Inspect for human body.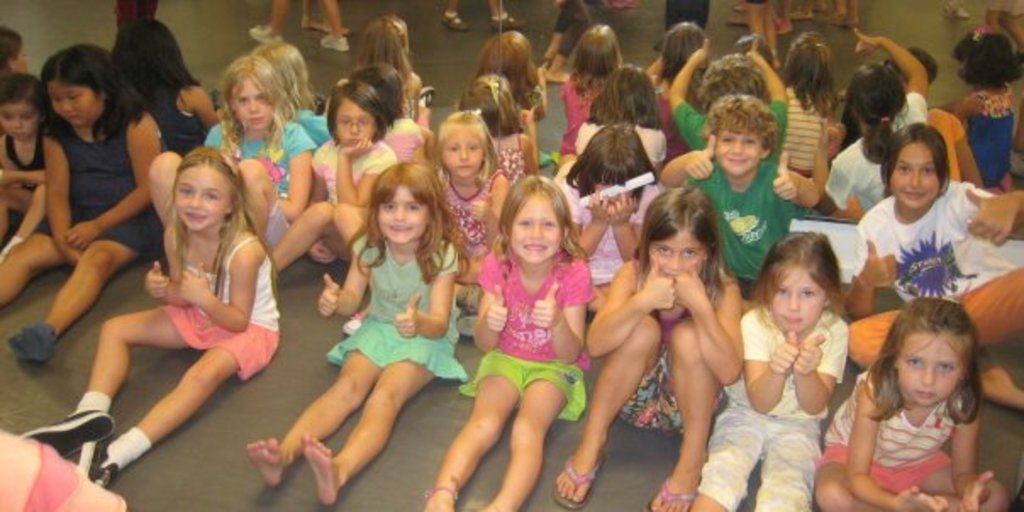
Inspection: <bbox>548, 188, 746, 510</bbox>.
